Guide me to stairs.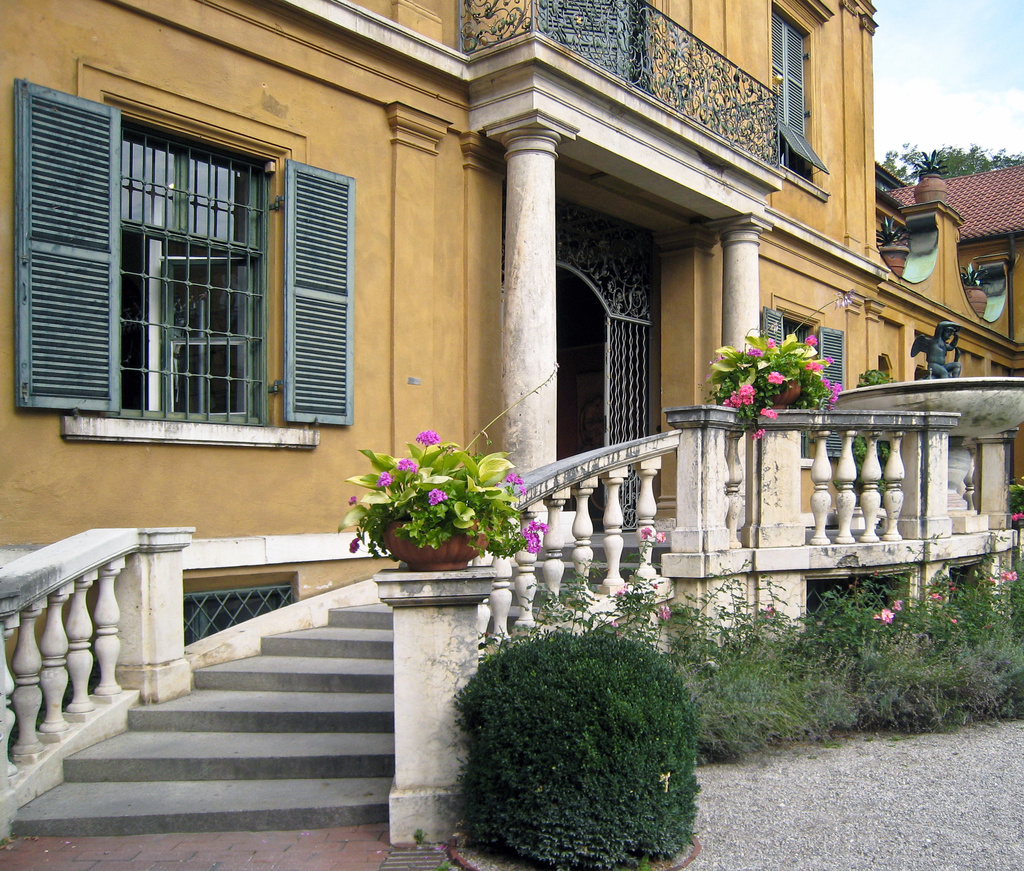
Guidance: {"x1": 12, "y1": 544, "x2": 670, "y2": 838}.
